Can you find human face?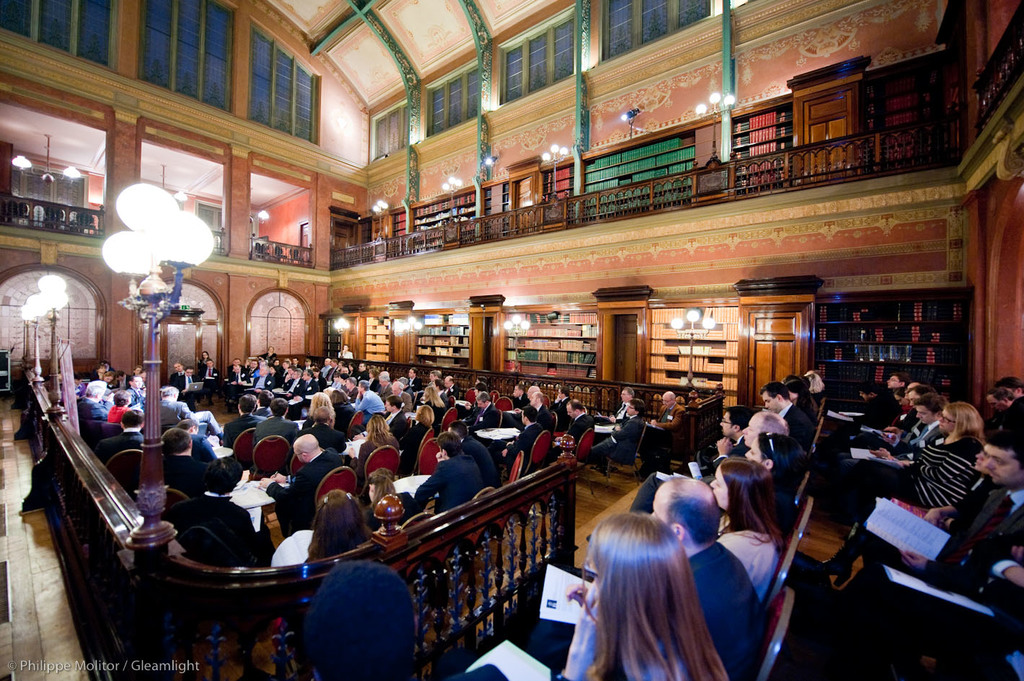
Yes, bounding box: {"left": 764, "top": 394, "right": 778, "bottom": 414}.
